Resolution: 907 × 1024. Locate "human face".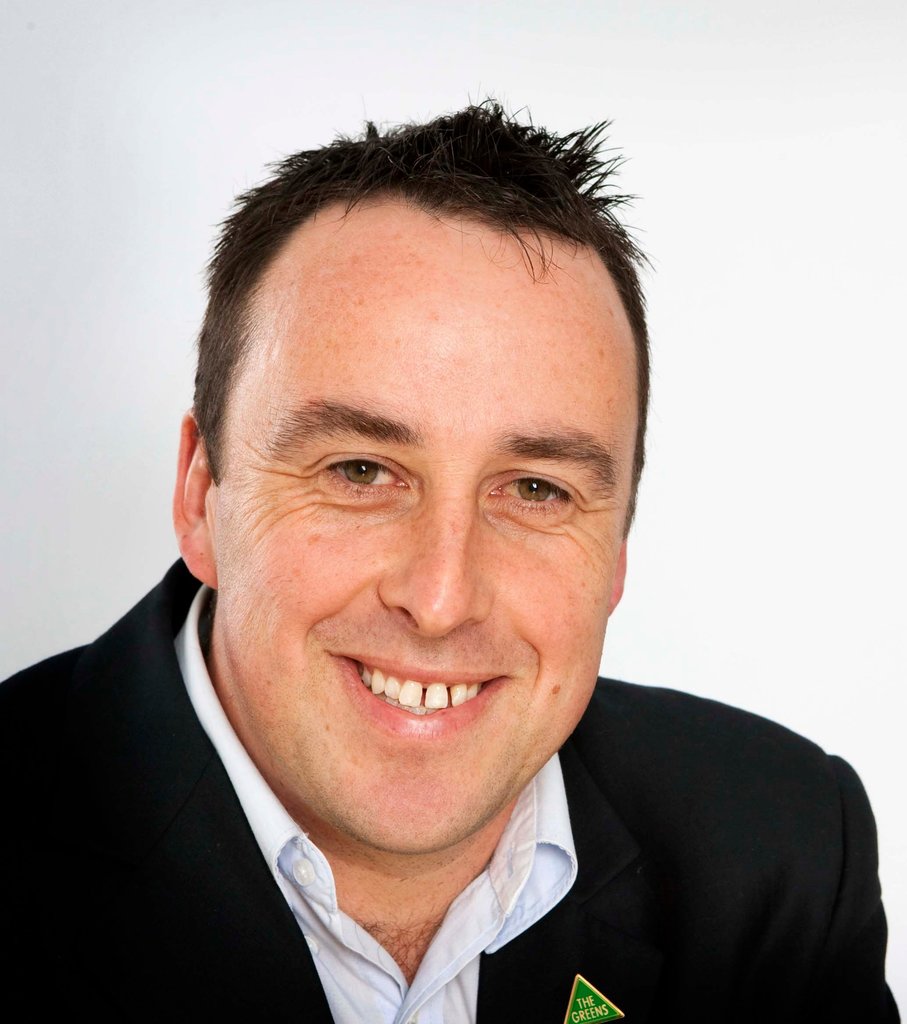
pyautogui.locateOnScreen(202, 196, 641, 854).
